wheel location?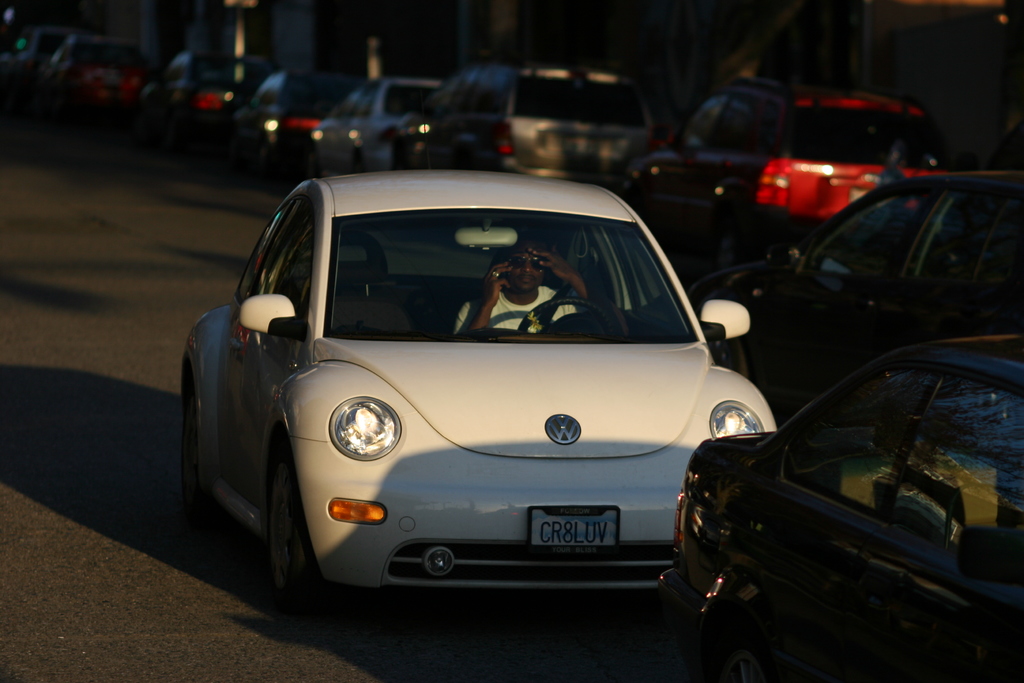
region(662, 554, 778, 682)
